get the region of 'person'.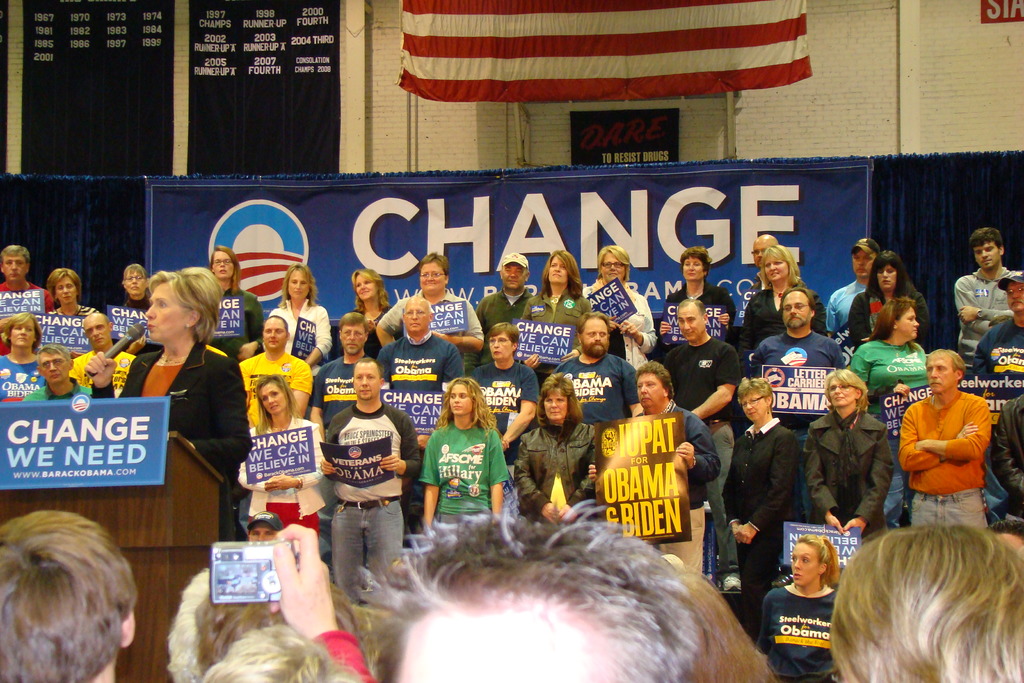
(left=744, top=232, right=806, bottom=299).
